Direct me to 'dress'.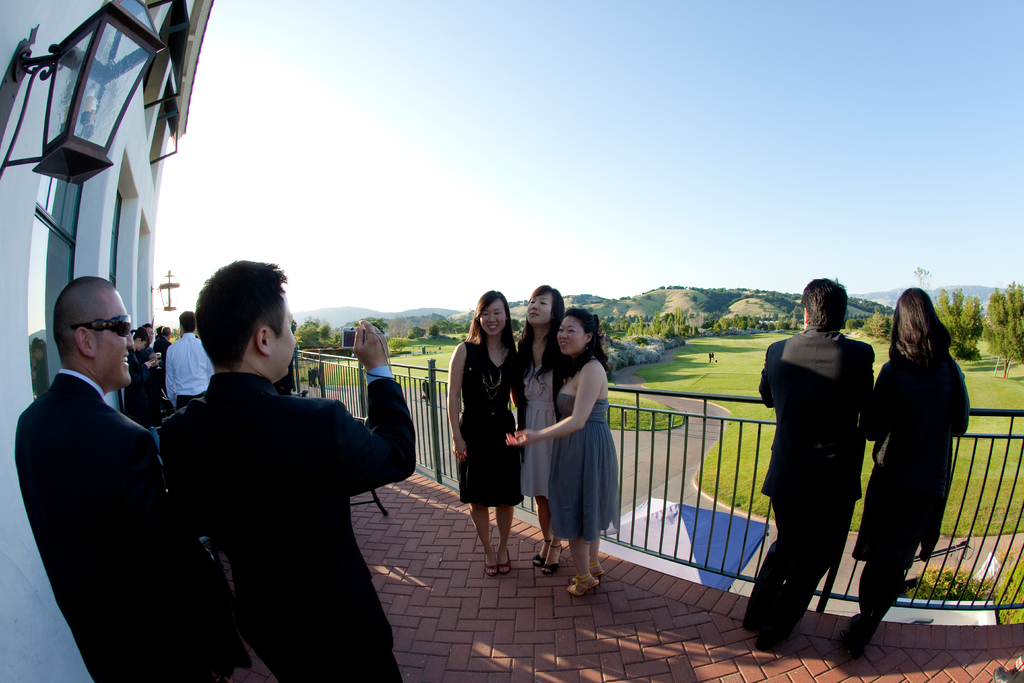
Direction: x1=454, y1=335, x2=525, y2=516.
